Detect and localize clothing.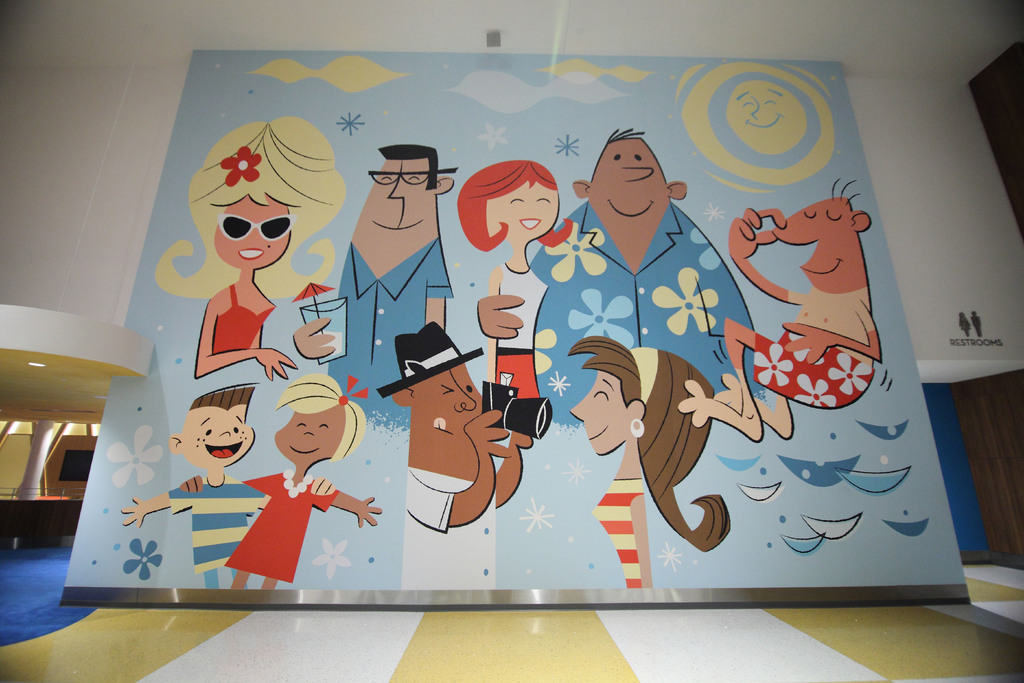
Localized at l=403, t=460, r=500, b=598.
